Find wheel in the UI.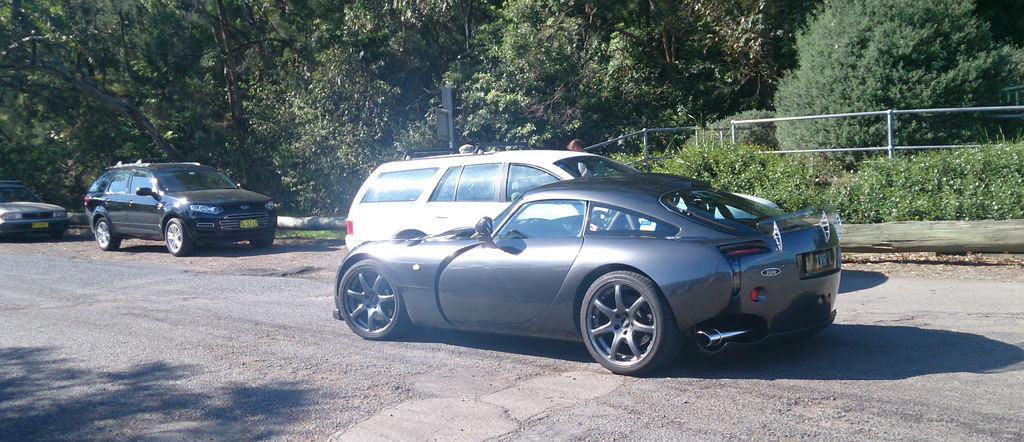
UI element at region(582, 280, 672, 373).
